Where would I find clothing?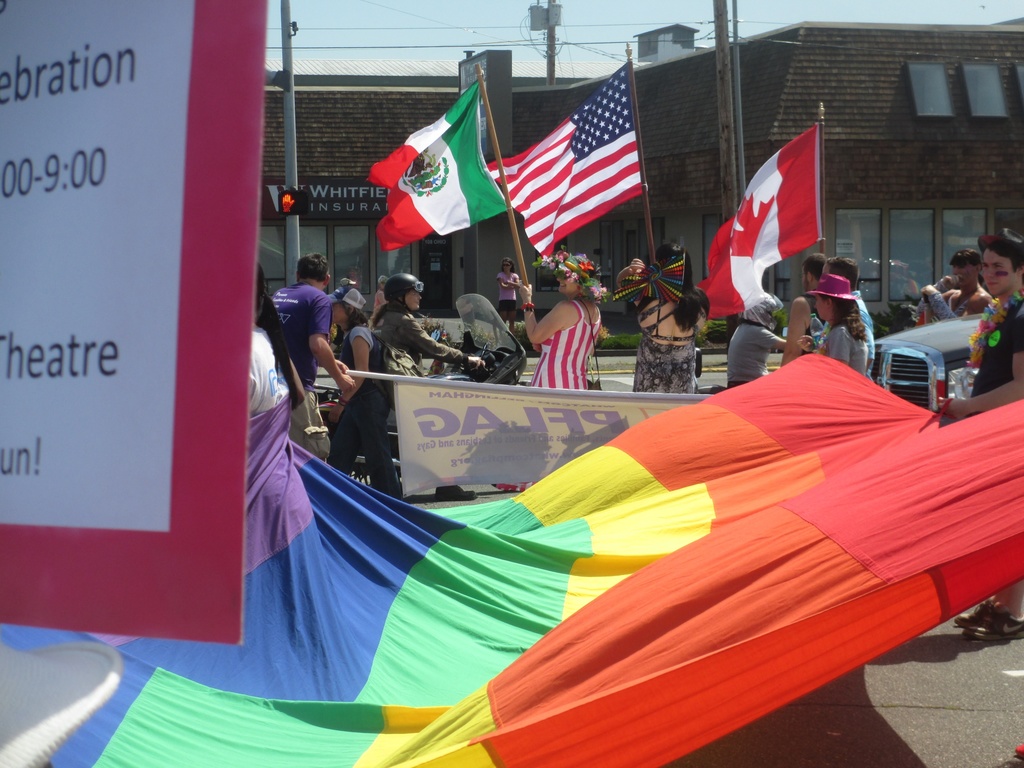
At bbox=(492, 264, 518, 316).
